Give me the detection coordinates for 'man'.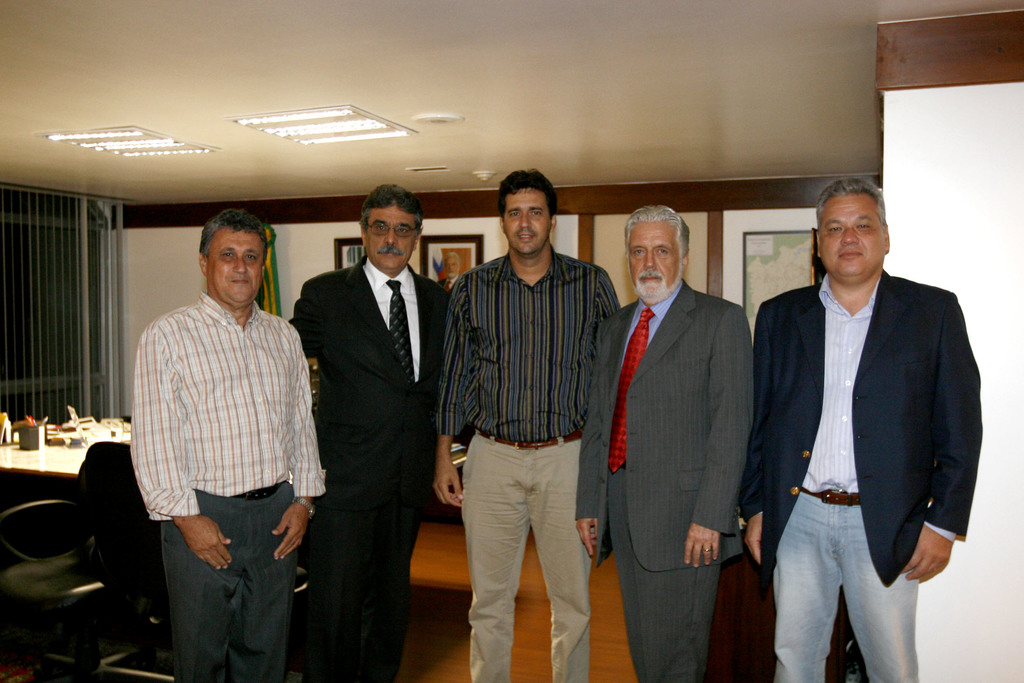
<bbox>429, 167, 623, 682</bbox>.
